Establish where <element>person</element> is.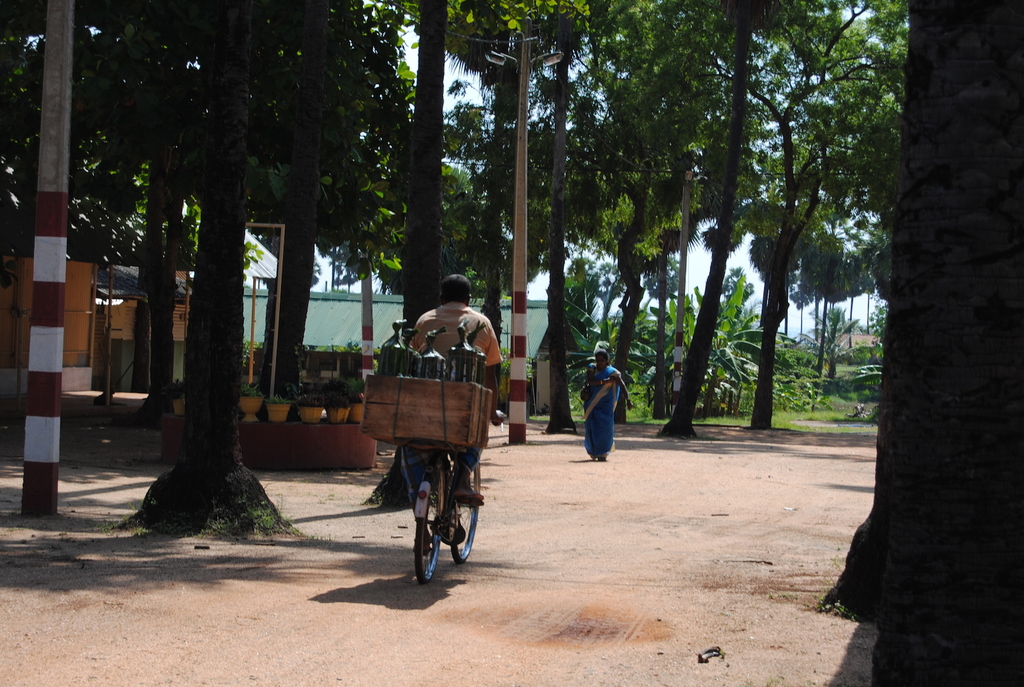
Established at 396/267/500/438.
